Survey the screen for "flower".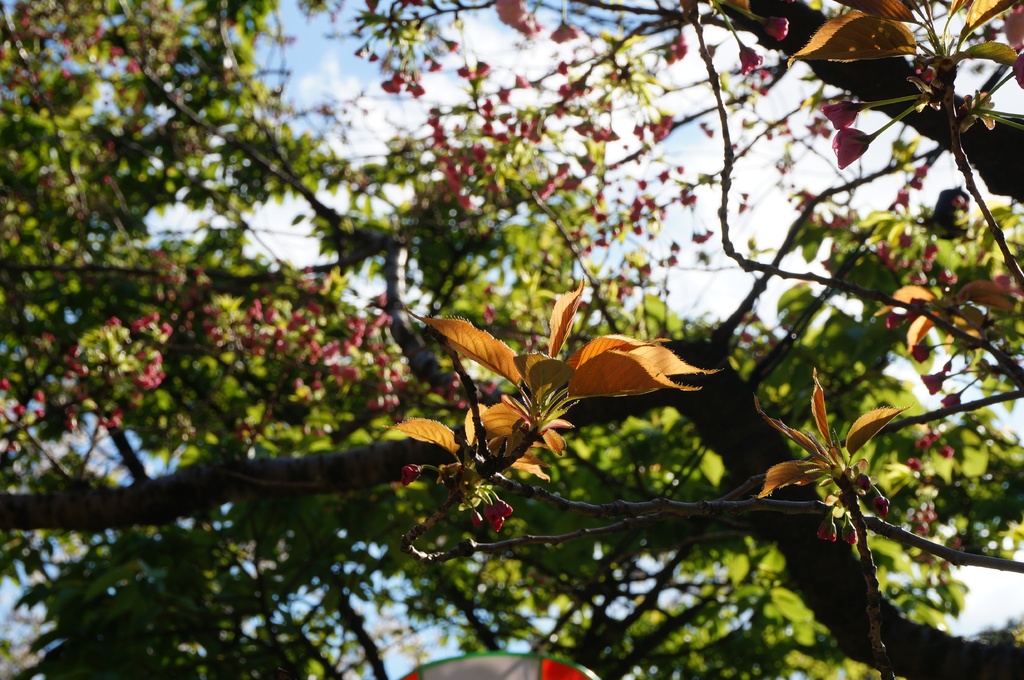
Survey found: pyautogui.locateOnScreen(924, 427, 938, 441).
